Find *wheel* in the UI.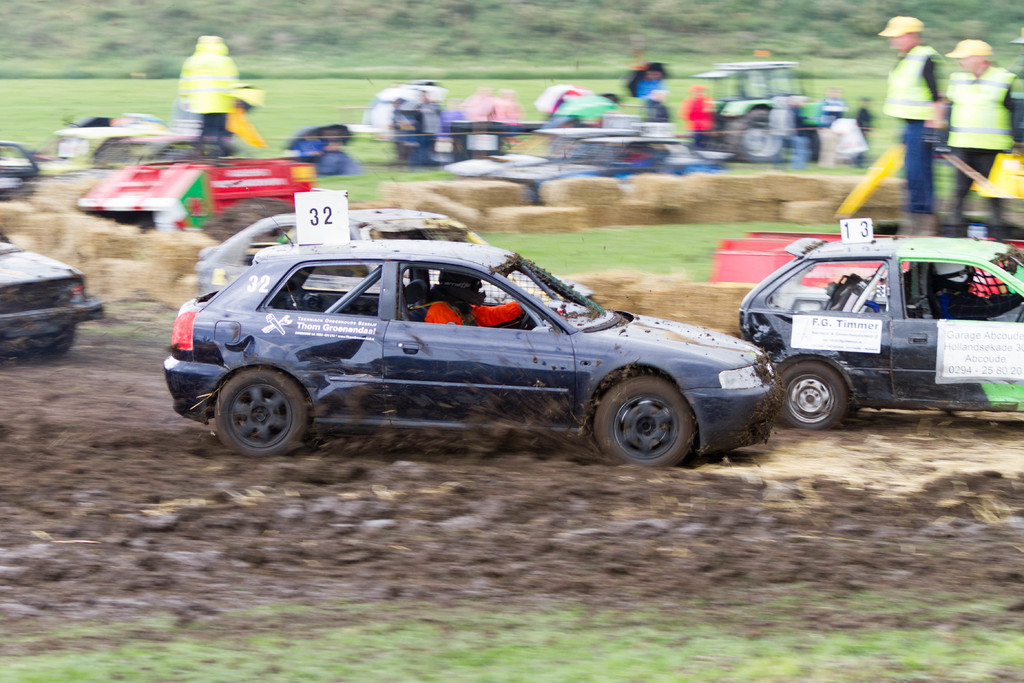
UI element at region(209, 366, 310, 448).
